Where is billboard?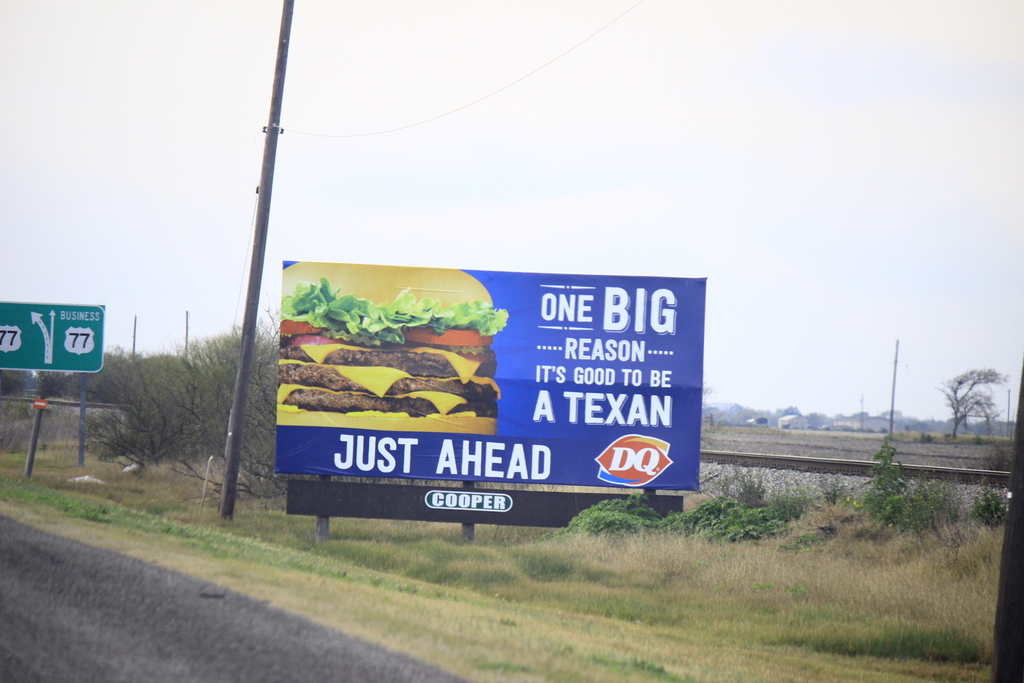
locate(260, 236, 692, 536).
